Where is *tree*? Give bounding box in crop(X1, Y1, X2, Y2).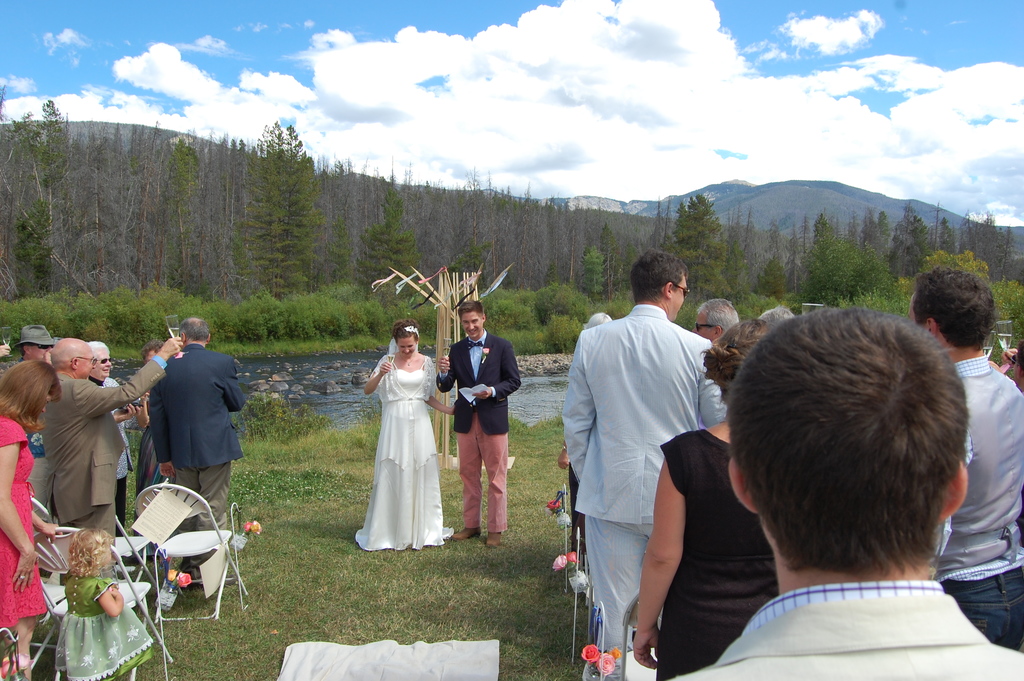
crop(582, 243, 604, 309).
